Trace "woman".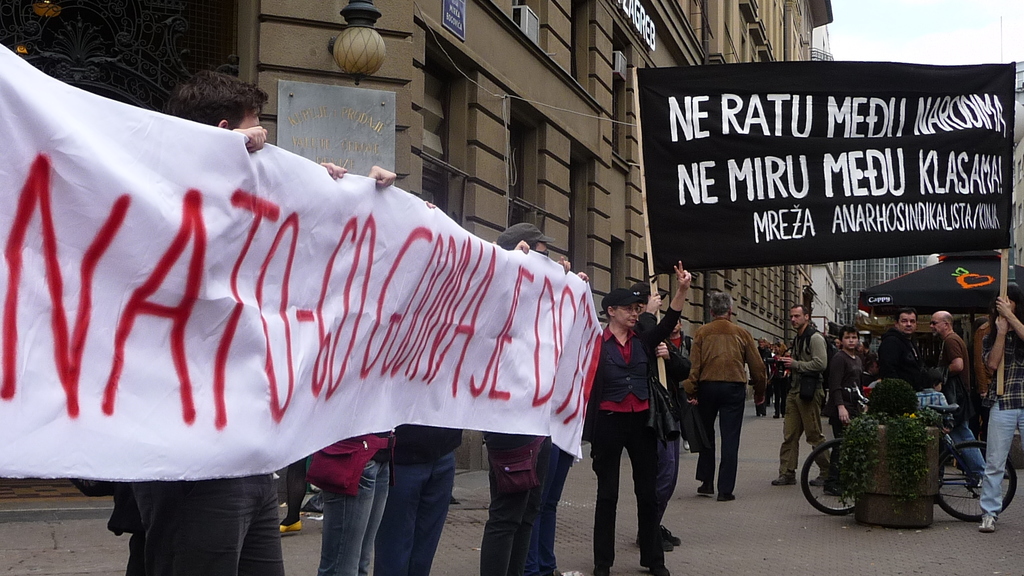
Traced to box(977, 283, 1023, 534).
